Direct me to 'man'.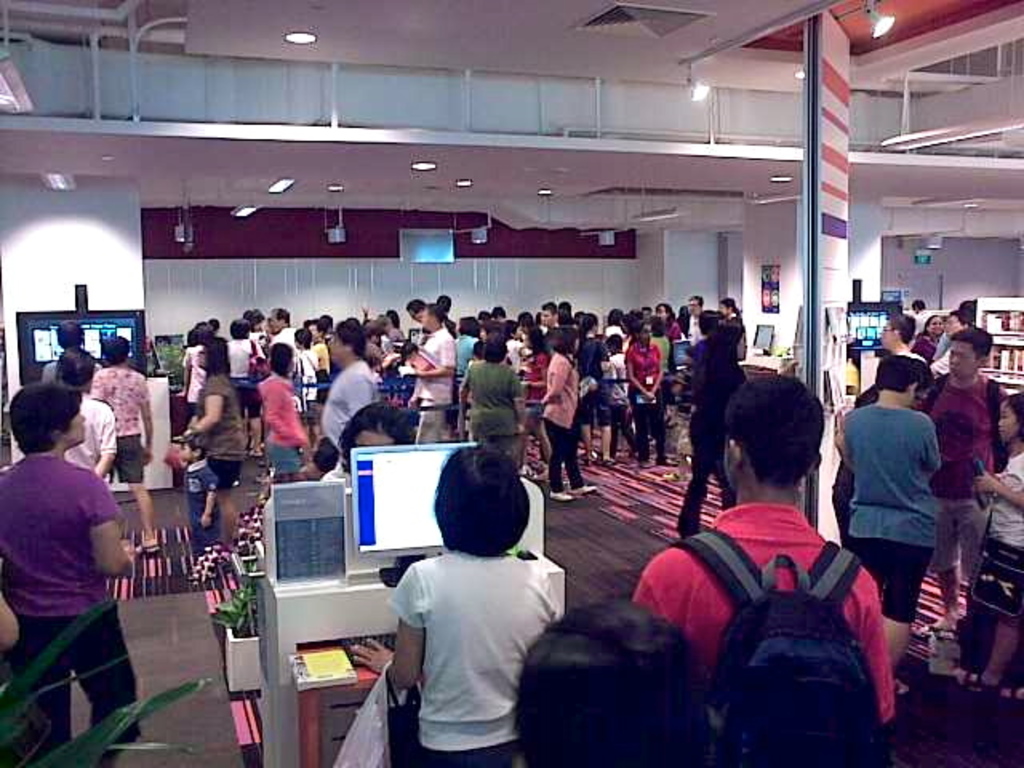
Direction: x1=632 y1=370 x2=902 y2=766.
